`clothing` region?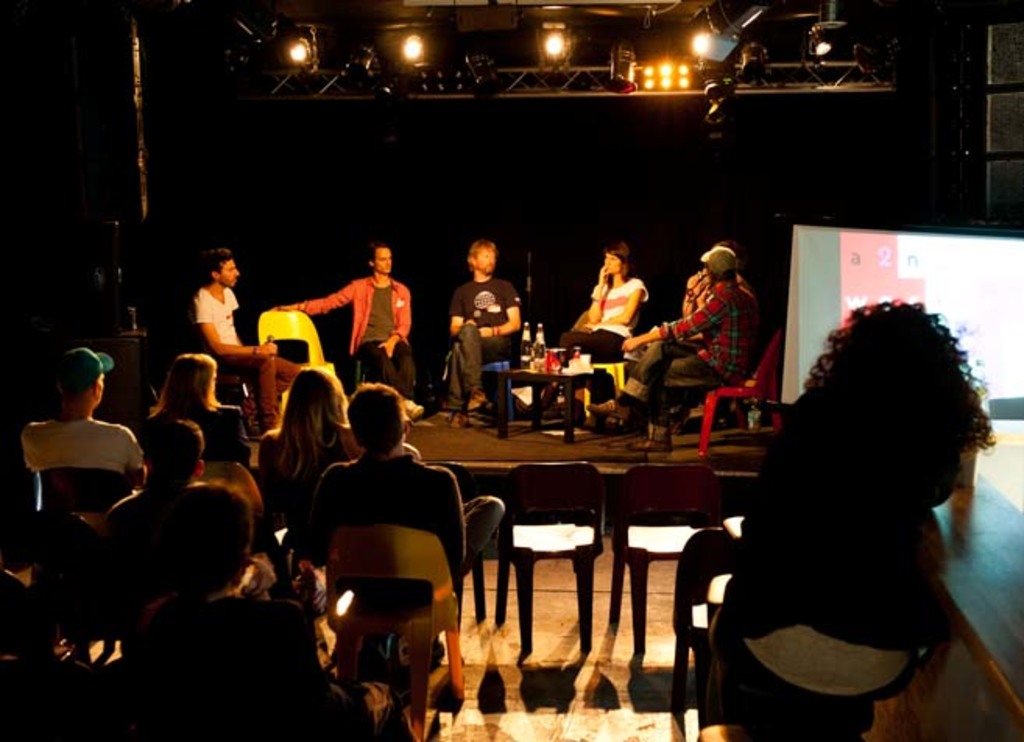
709/385/949/740
